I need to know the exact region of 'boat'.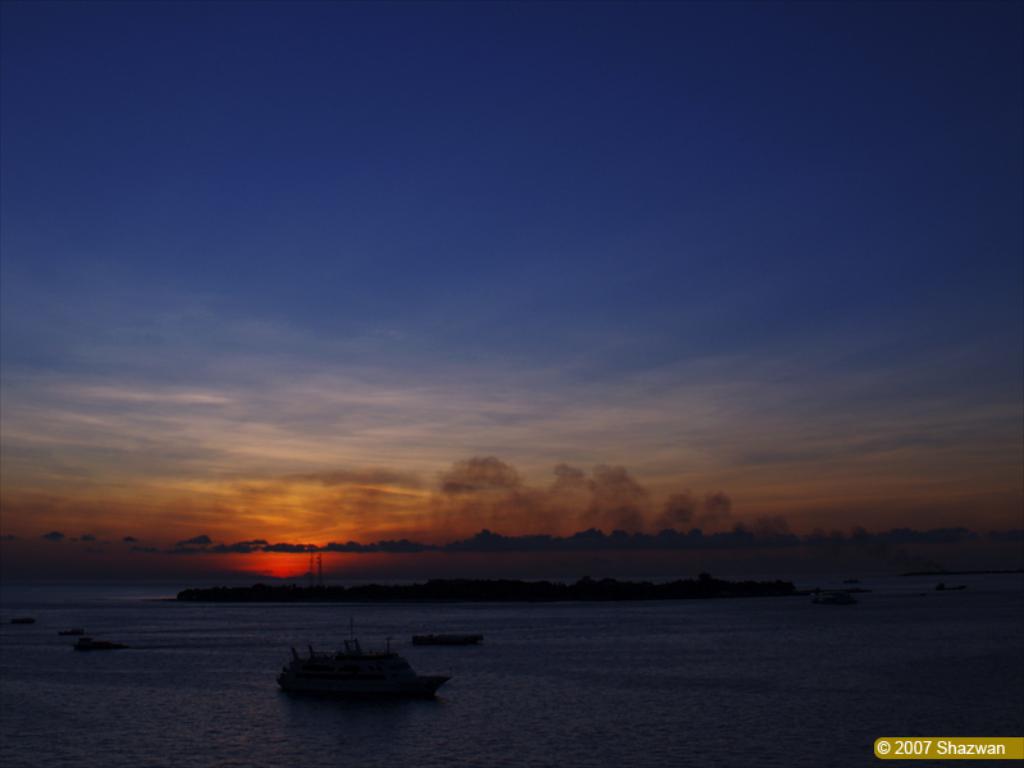
Region: rect(265, 634, 449, 713).
